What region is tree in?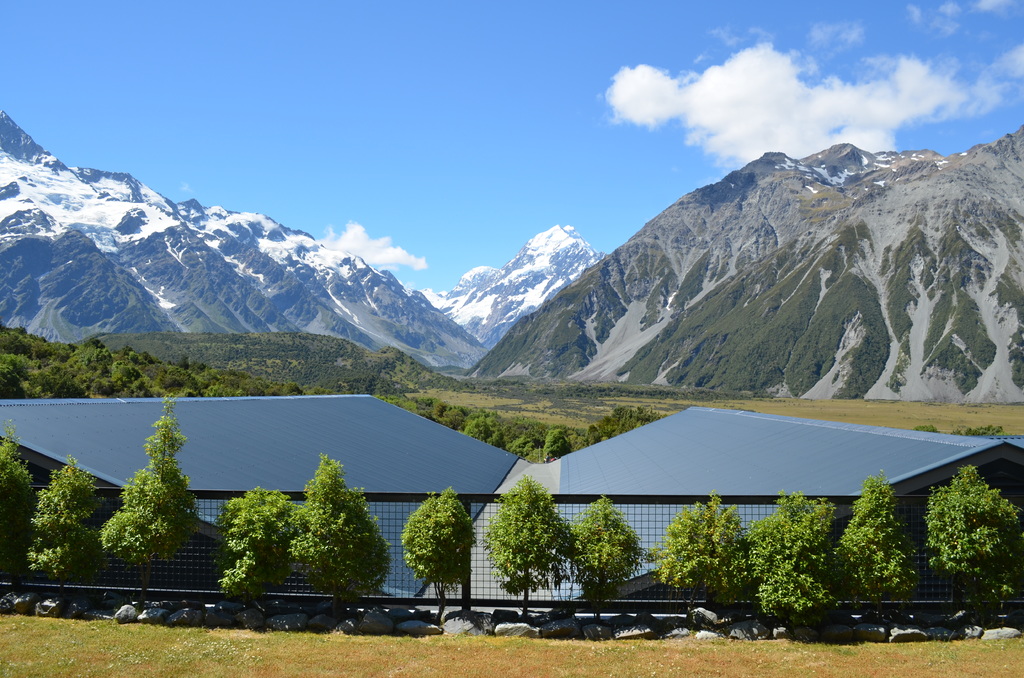
<bbox>660, 492, 755, 627</bbox>.
